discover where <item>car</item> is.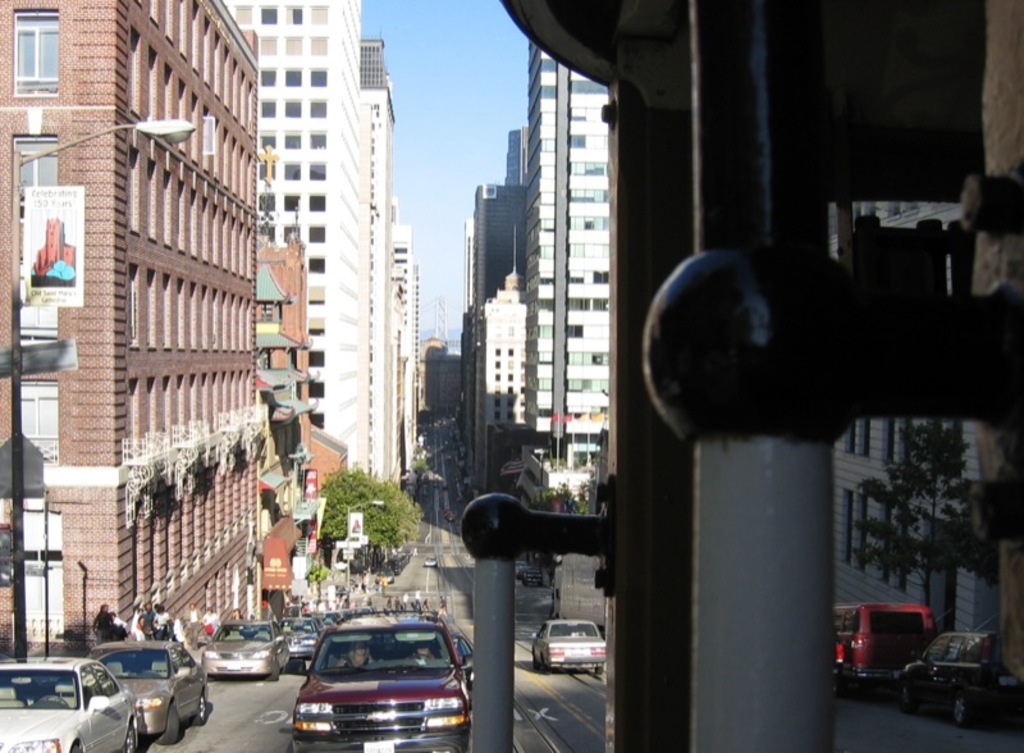
Discovered at [x1=276, y1=612, x2=332, y2=676].
